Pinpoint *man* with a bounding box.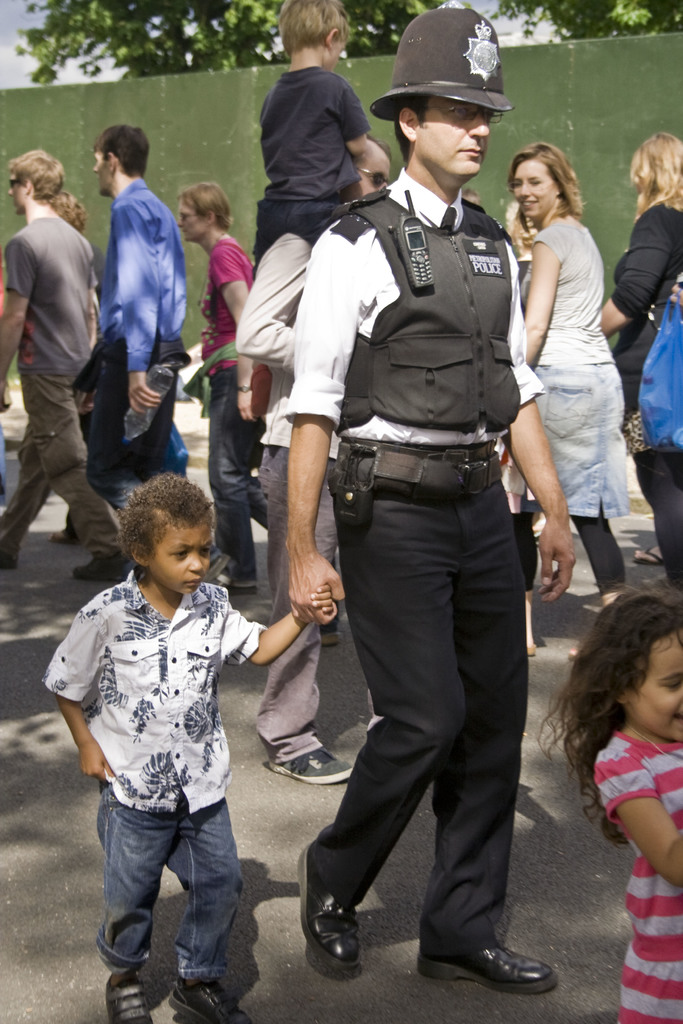
267,8,577,999.
